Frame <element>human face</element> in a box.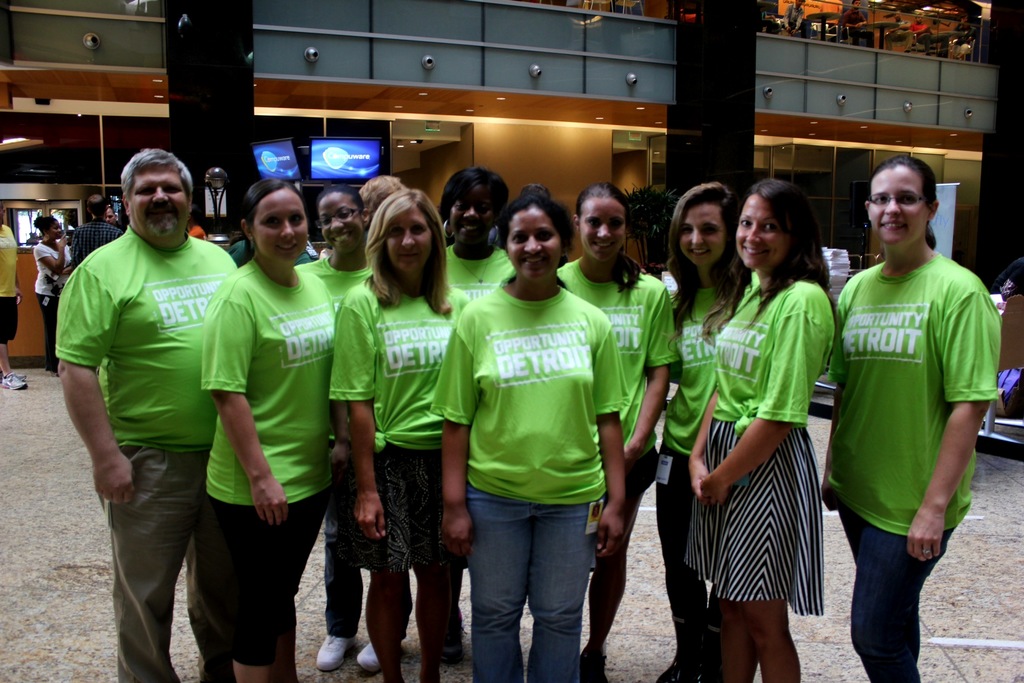
(left=462, top=192, right=500, bottom=243).
